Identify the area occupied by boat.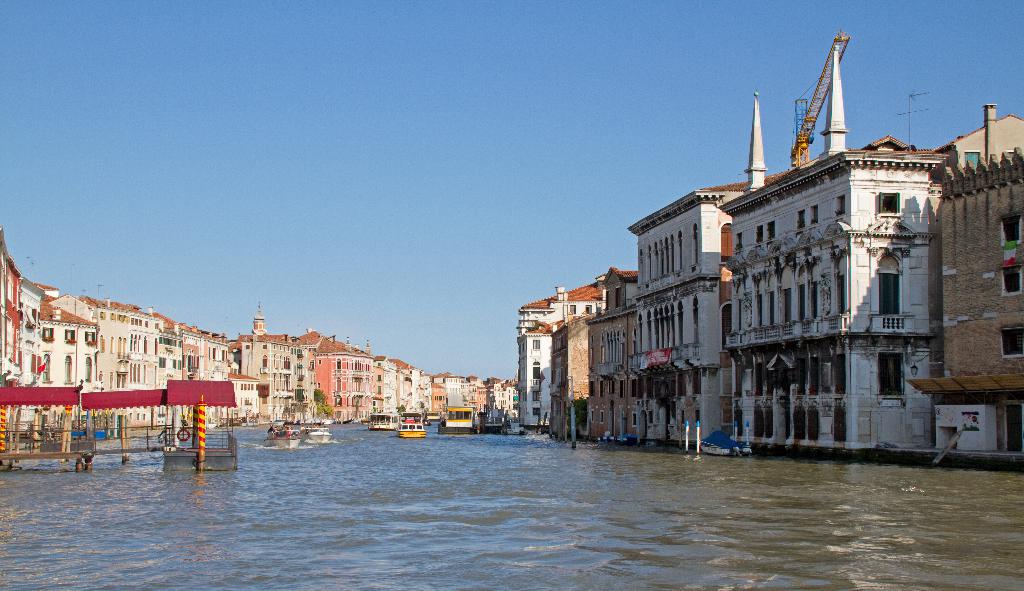
Area: bbox=(703, 432, 745, 454).
